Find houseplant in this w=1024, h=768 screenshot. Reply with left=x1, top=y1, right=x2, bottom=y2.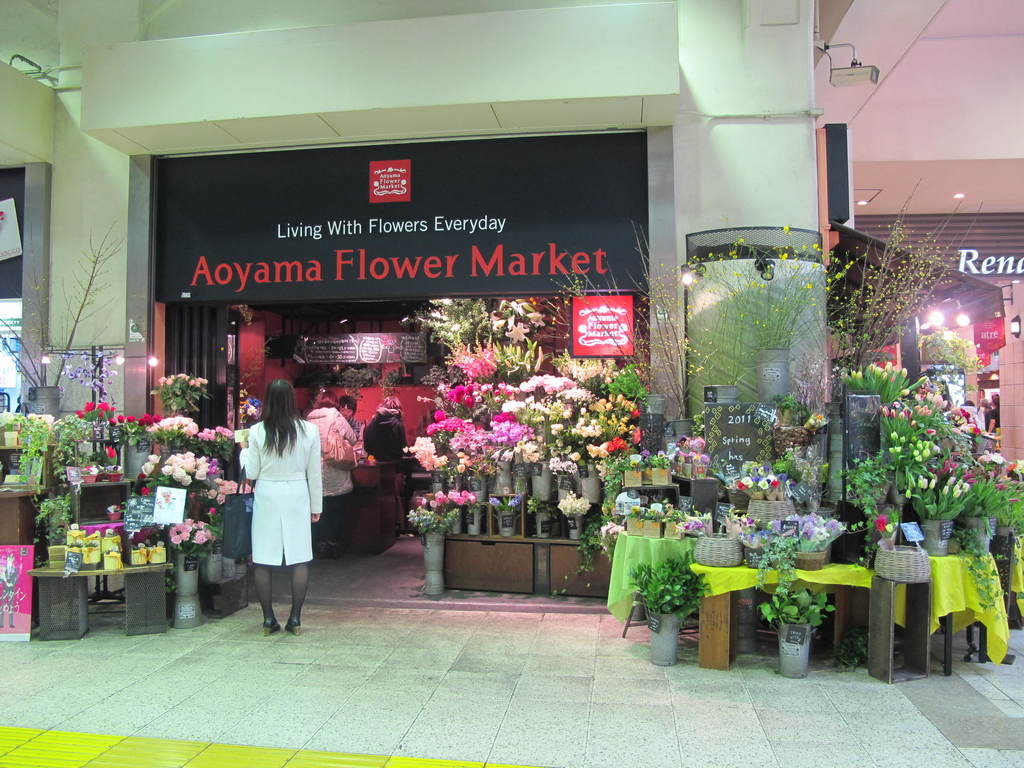
left=770, top=525, right=795, bottom=567.
